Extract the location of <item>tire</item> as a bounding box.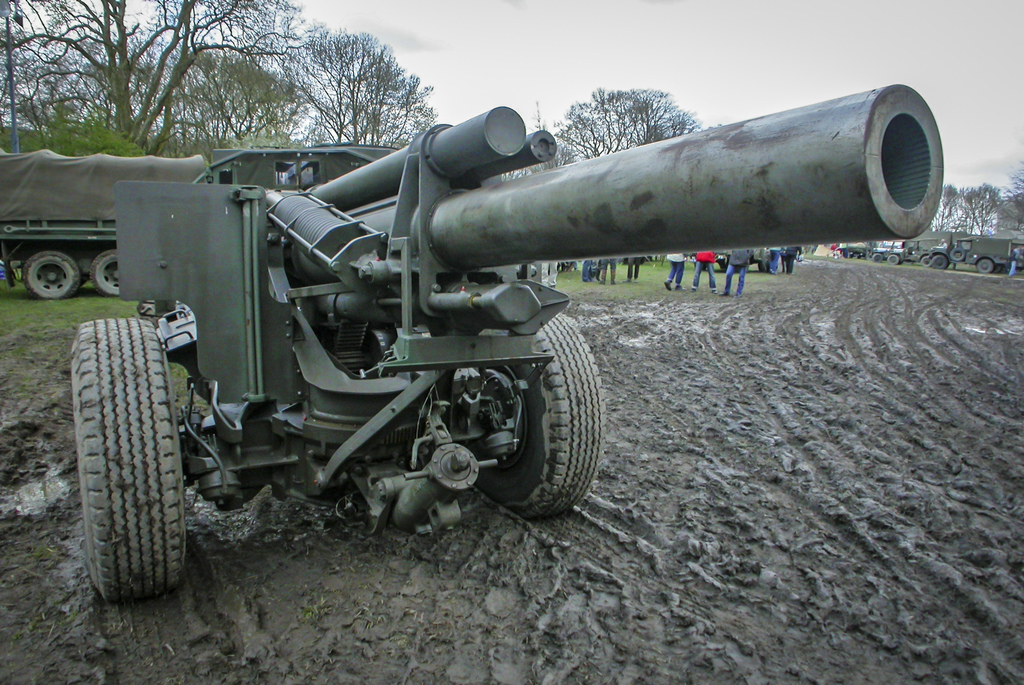
{"x1": 977, "y1": 258, "x2": 994, "y2": 273}.
